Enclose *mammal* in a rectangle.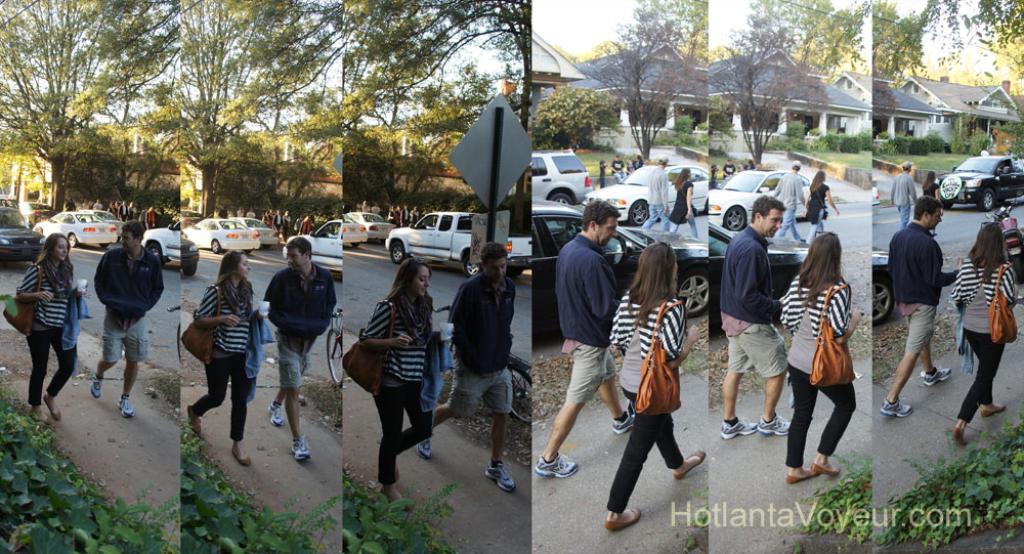
Rect(359, 257, 454, 511).
